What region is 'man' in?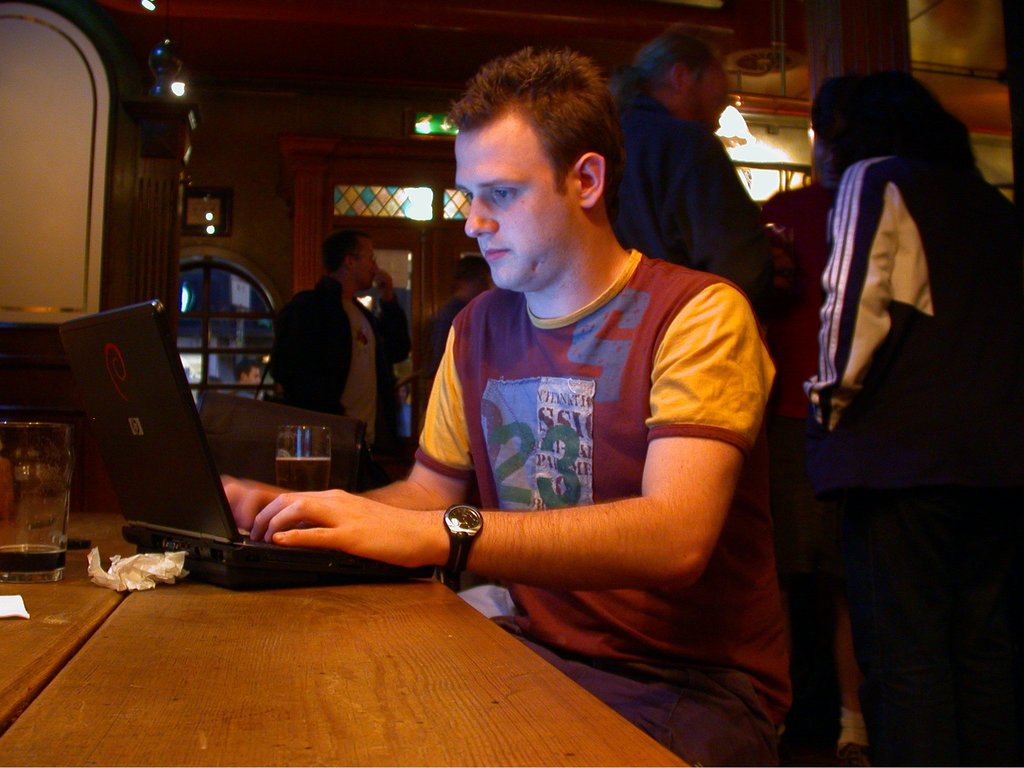
left=237, top=362, right=266, bottom=401.
